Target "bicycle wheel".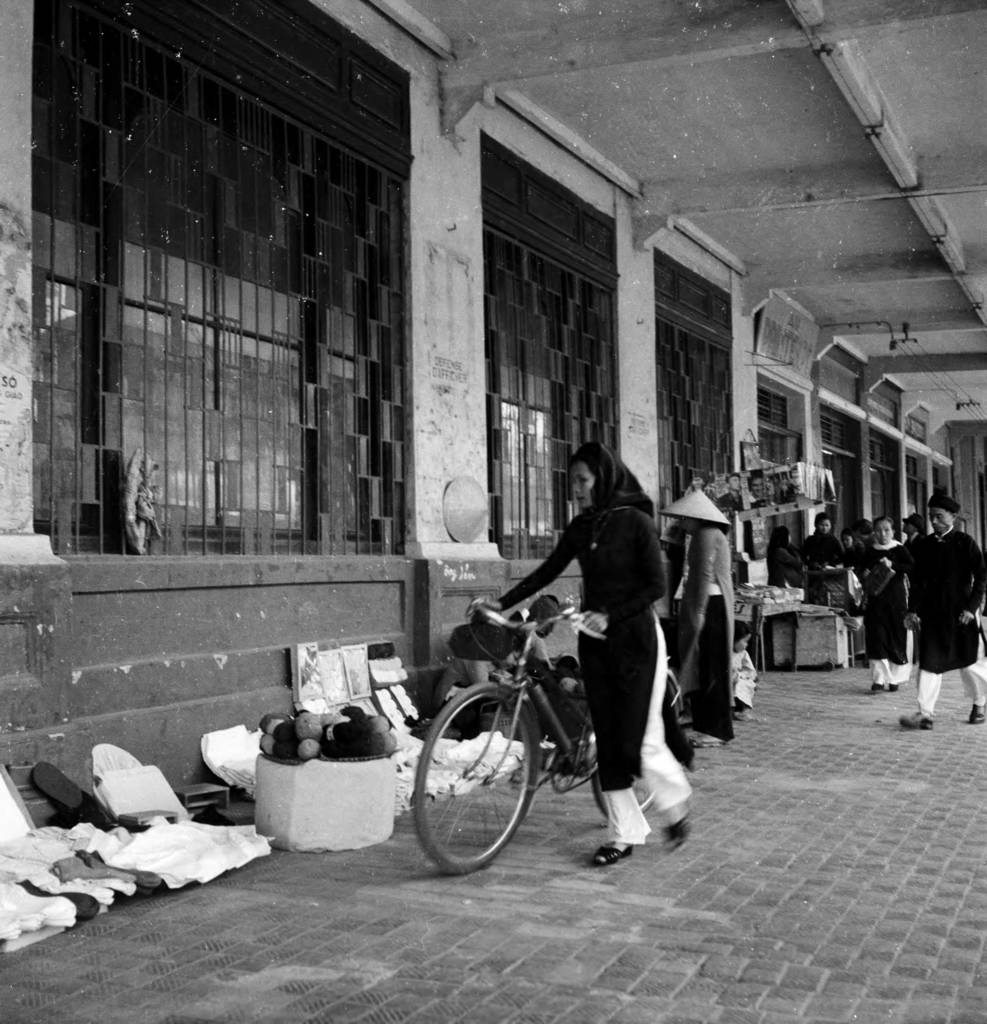
Target region: left=588, top=700, right=664, bottom=822.
